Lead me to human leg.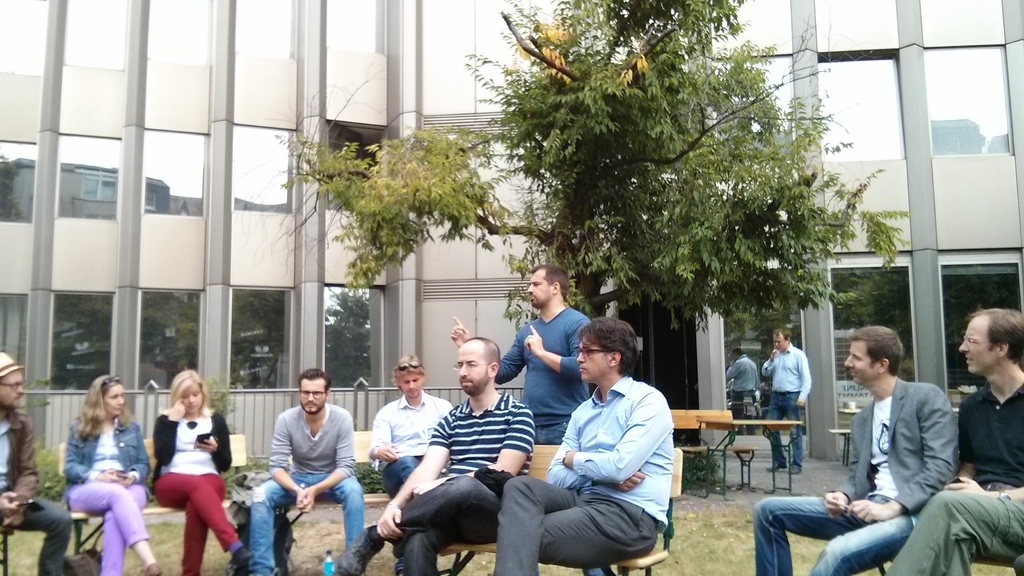
Lead to box=[753, 494, 863, 574].
